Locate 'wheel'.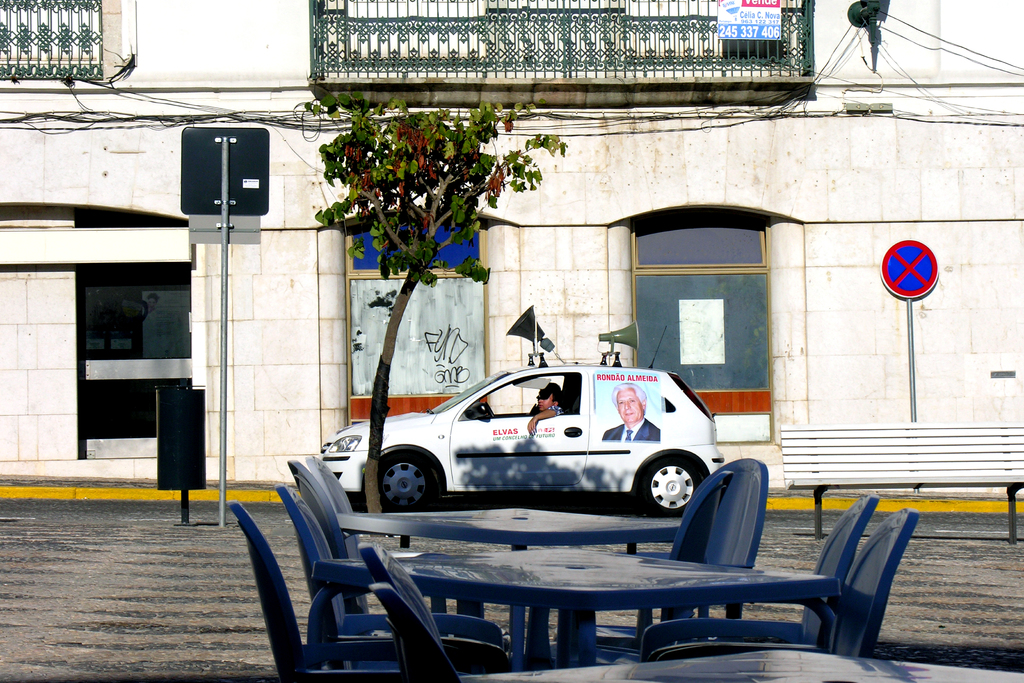
Bounding box: [left=375, top=456, right=445, bottom=520].
